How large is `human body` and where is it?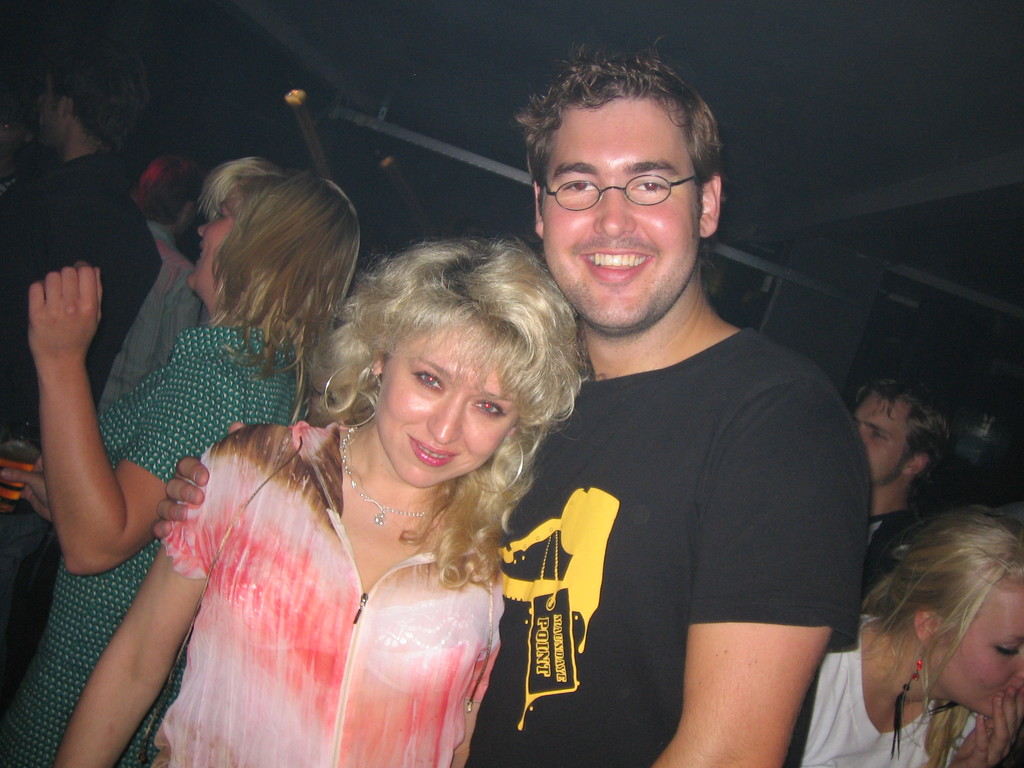
Bounding box: rect(3, 262, 313, 767).
